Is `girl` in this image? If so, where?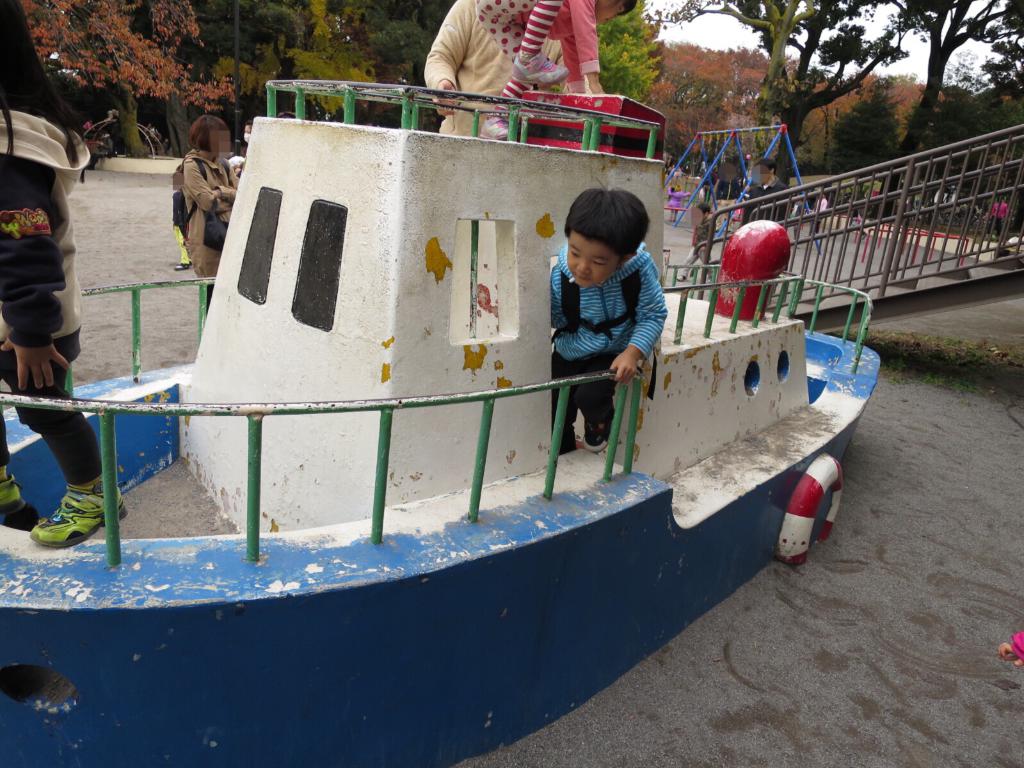
Yes, at 0:8:130:541.
